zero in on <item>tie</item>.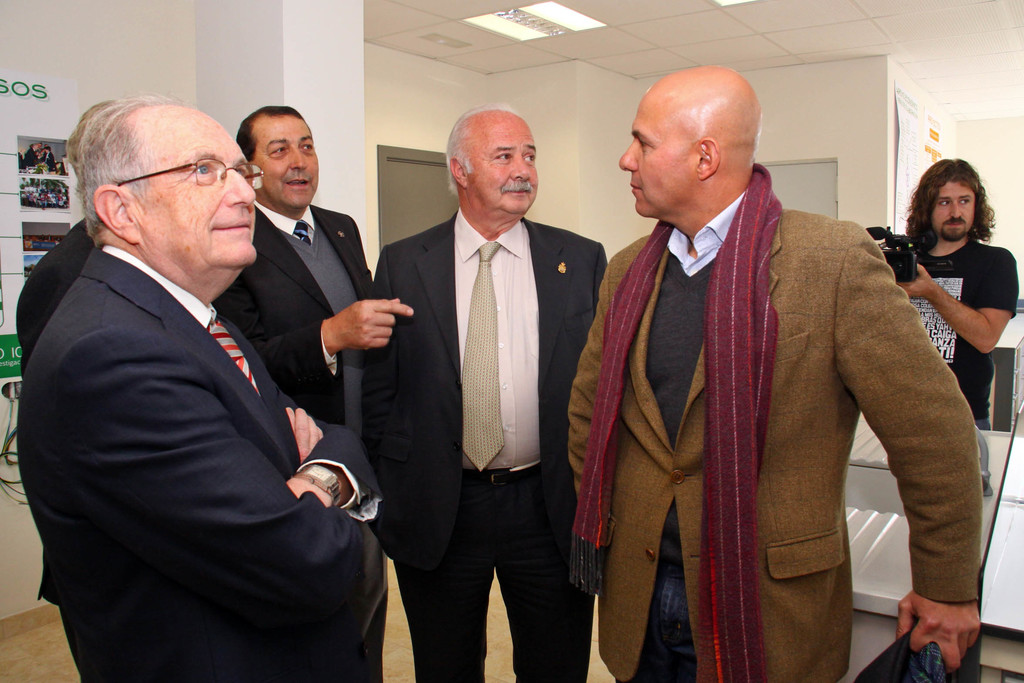
Zeroed in: crop(461, 243, 497, 469).
